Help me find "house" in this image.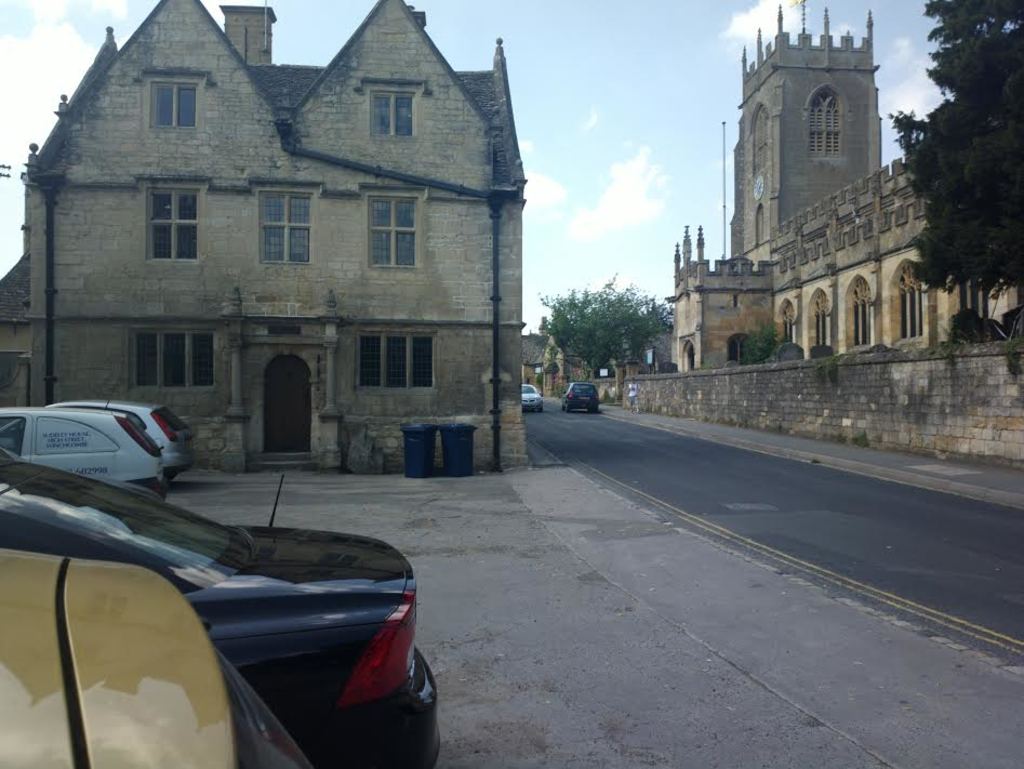
Found it: x1=38 y1=0 x2=527 y2=489.
